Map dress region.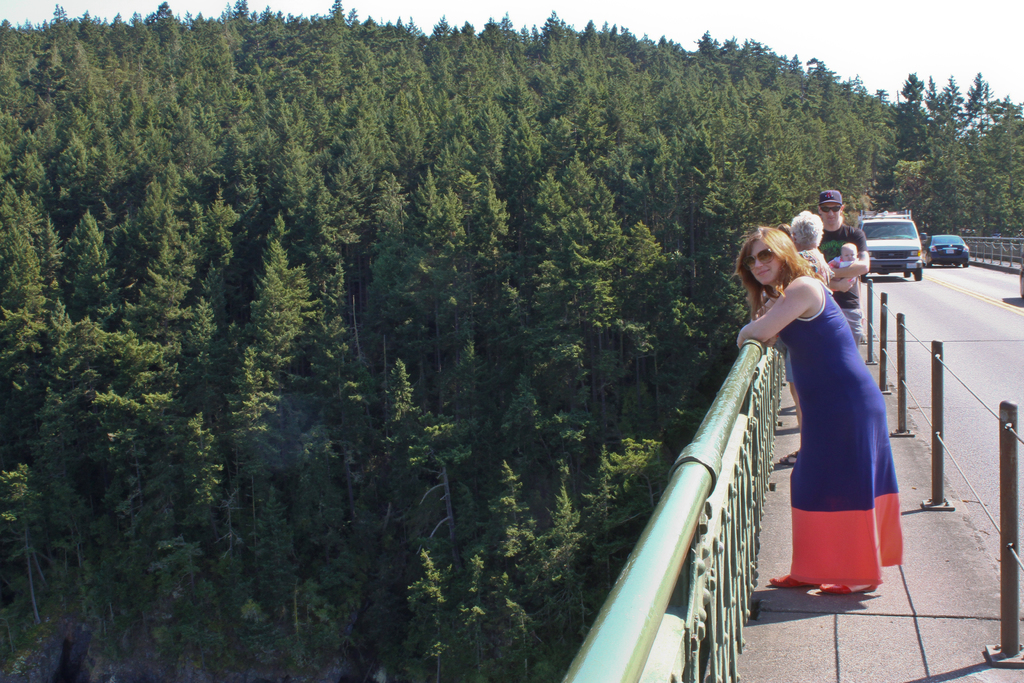
Mapped to 781/283/902/580.
